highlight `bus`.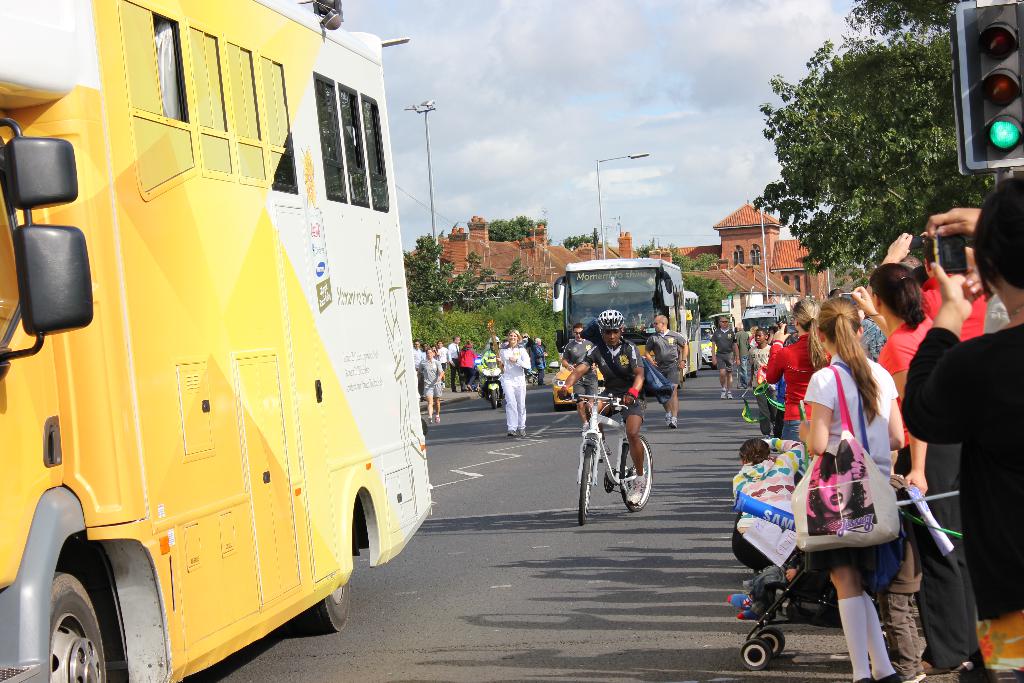
Highlighted region: <bbox>0, 0, 435, 682</bbox>.
